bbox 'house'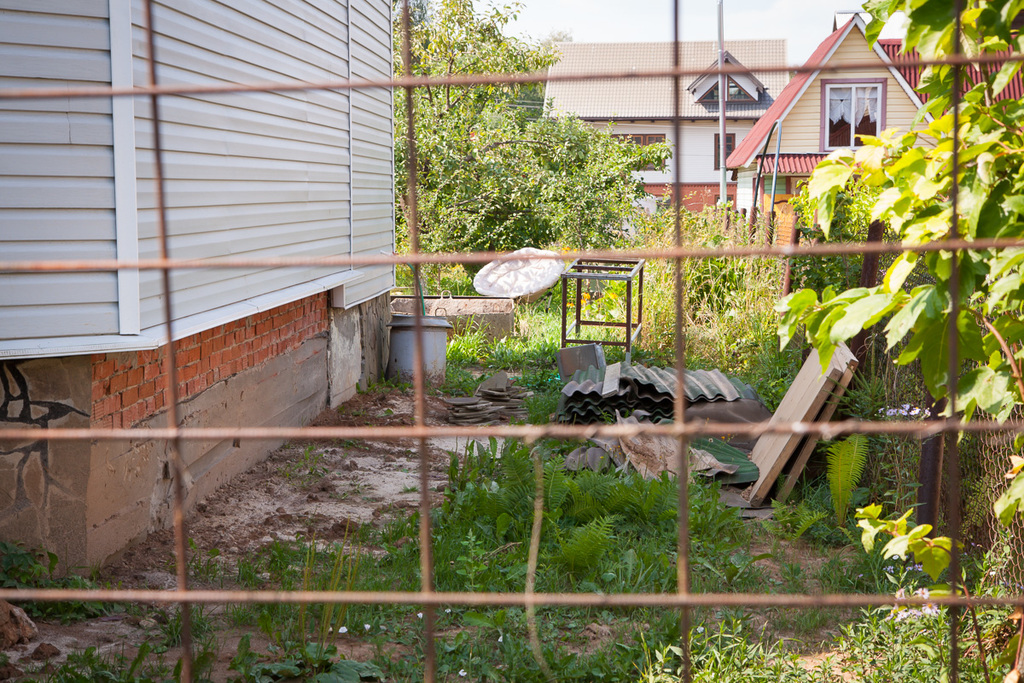
537 33 790 210
